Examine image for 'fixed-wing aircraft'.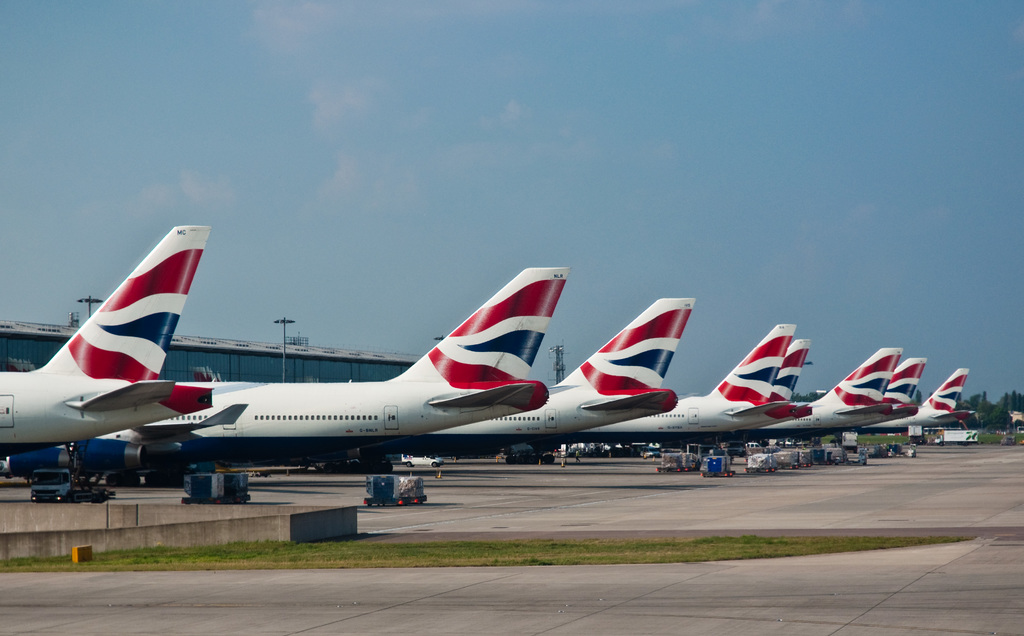
Examination result: bbox=(590, 322, 797, 447).
